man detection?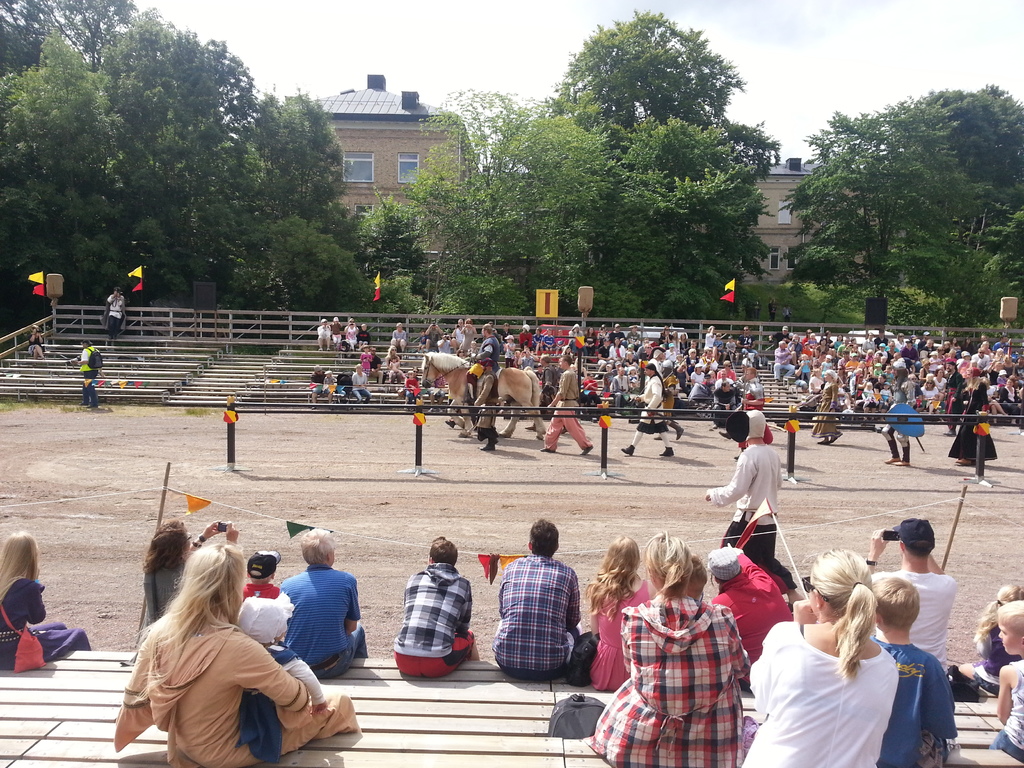
locate(274, 525, 367, 680)
